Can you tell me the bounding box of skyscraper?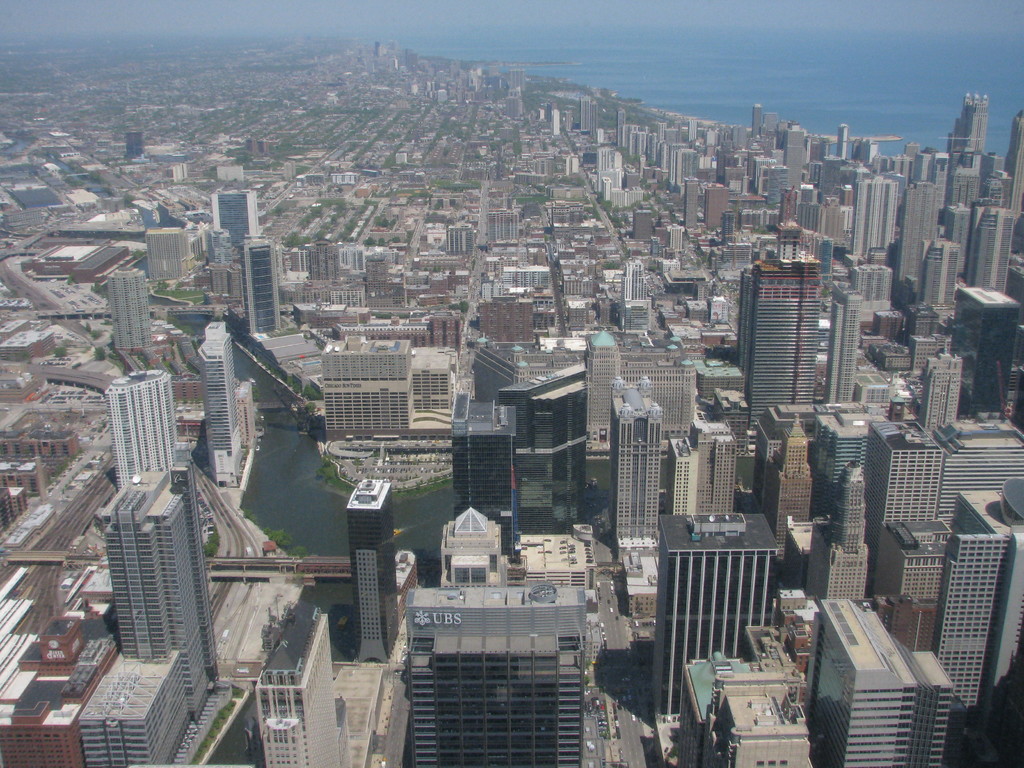
[867,413,950,559].
